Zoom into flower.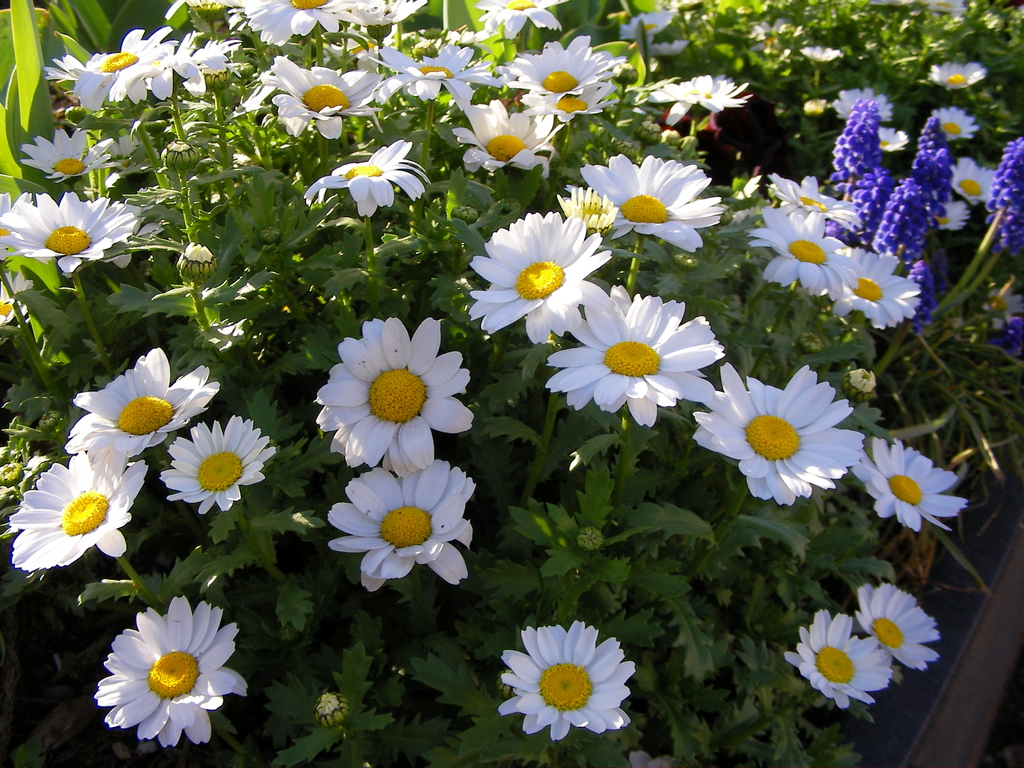
Zoom target: locate(804, 97, 831, 118).
